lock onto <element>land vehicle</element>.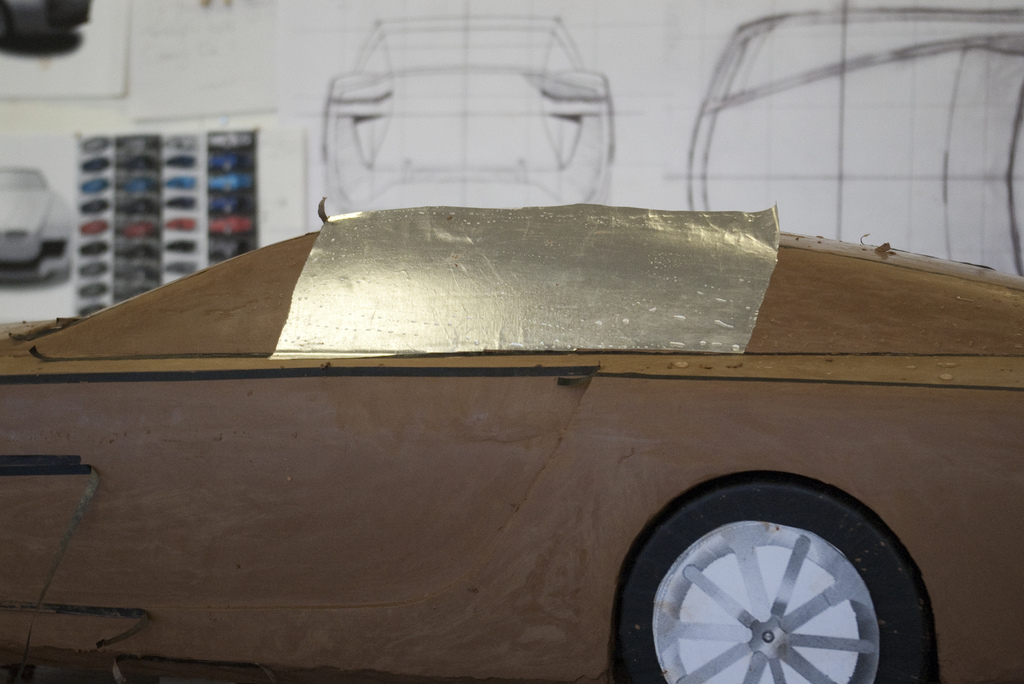
Locked: bbox(0, 204, 1023, 683).
